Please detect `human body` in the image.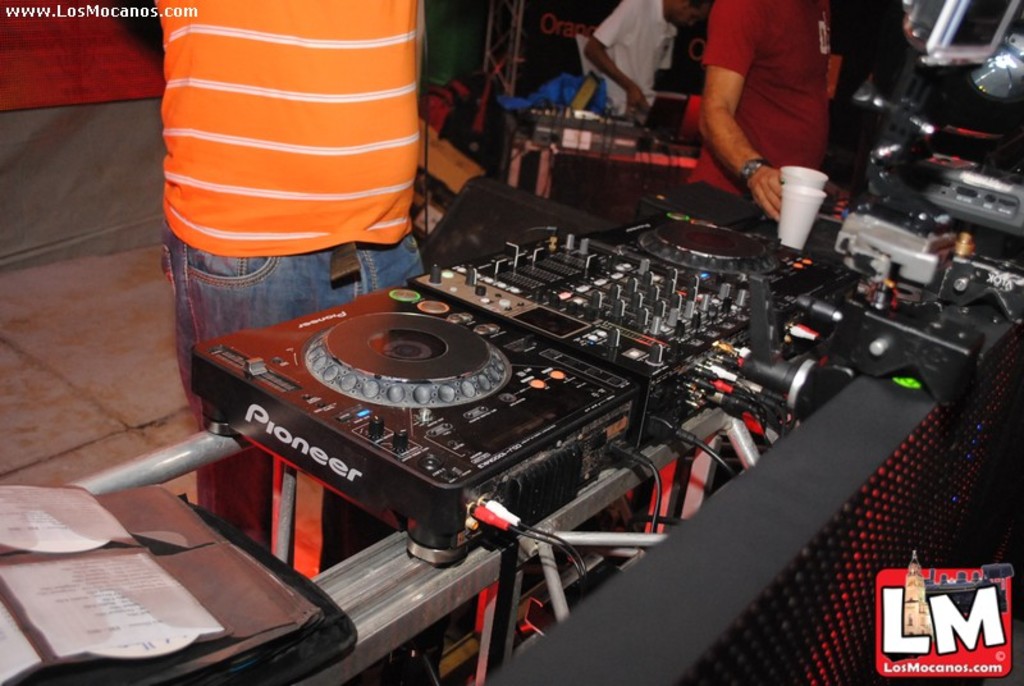
581,0,691,119.
